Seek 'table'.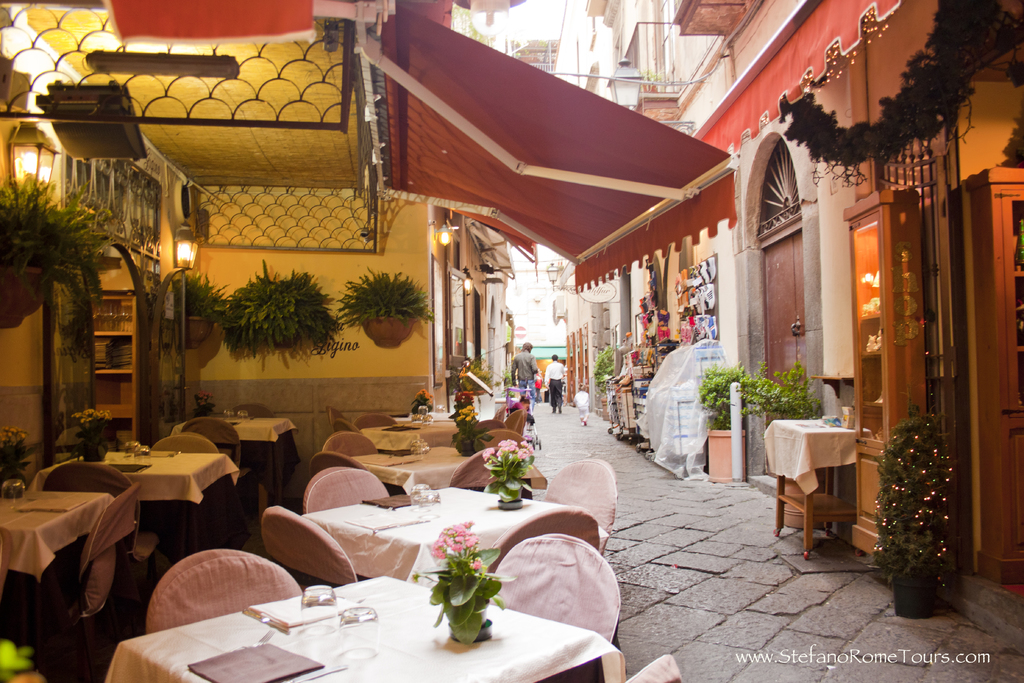
bbox(360, 422, 460, 454).
